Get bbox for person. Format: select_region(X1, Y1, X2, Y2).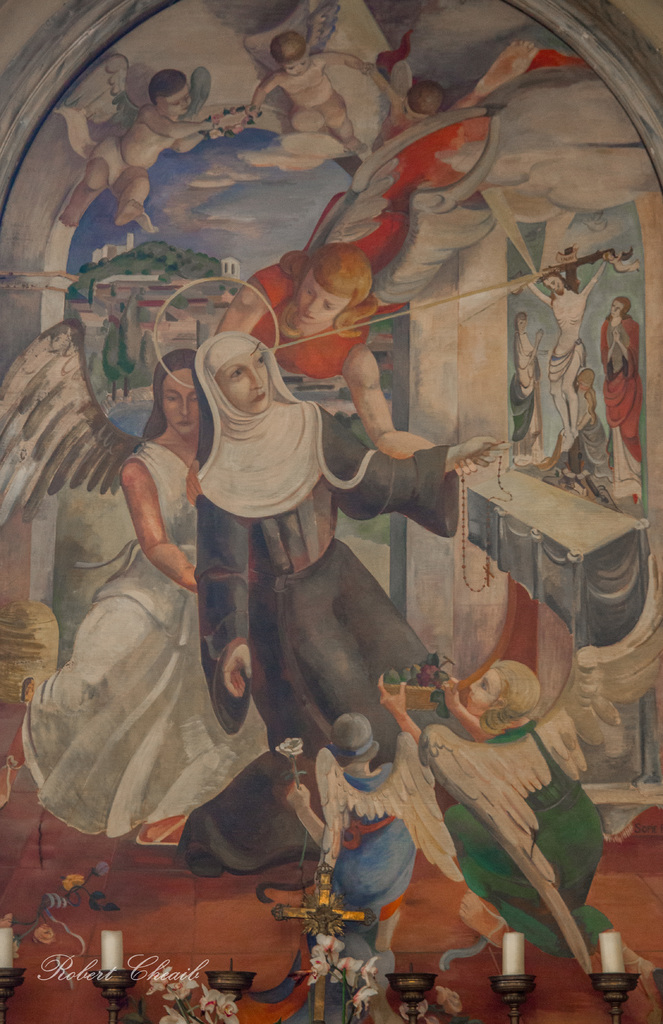
select_region(502, 310, 548, 438).
